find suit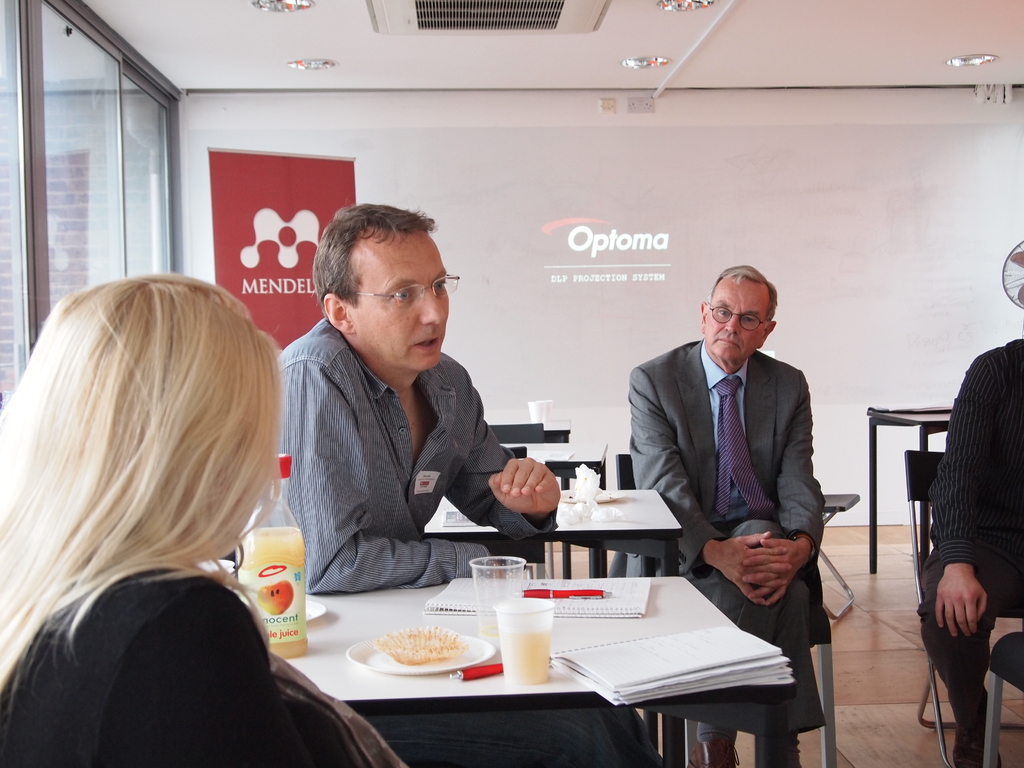
0, 563, 358, 767
